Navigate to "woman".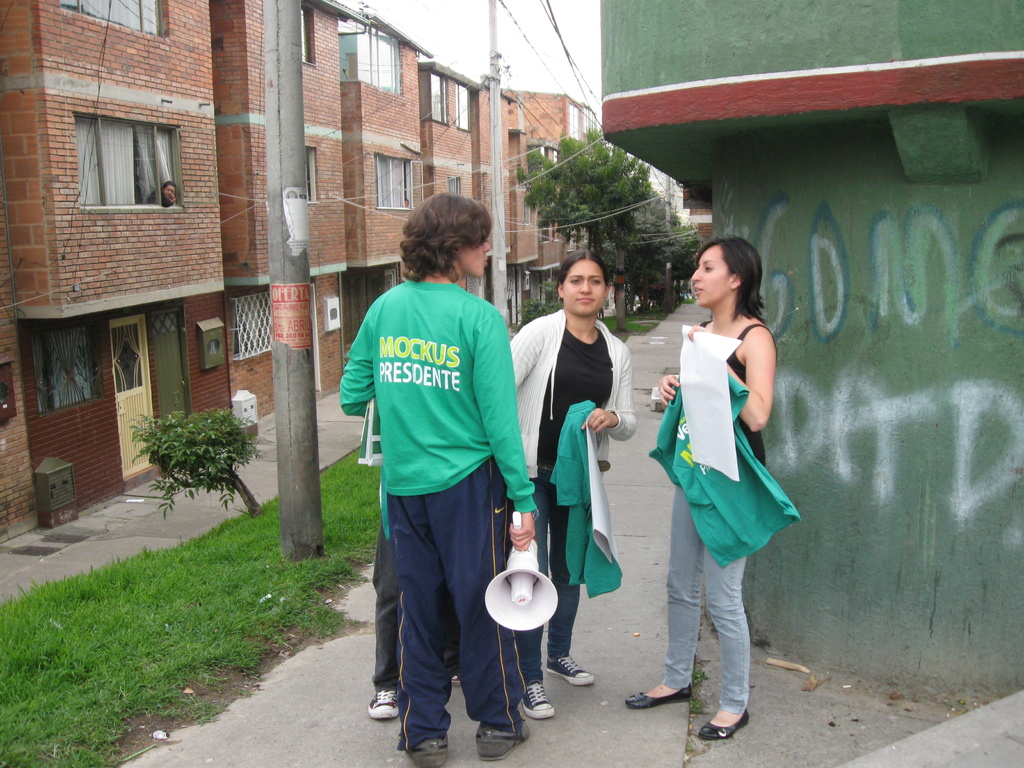
Navigation target: (left=651, top=243, right=797, bottom=666).
